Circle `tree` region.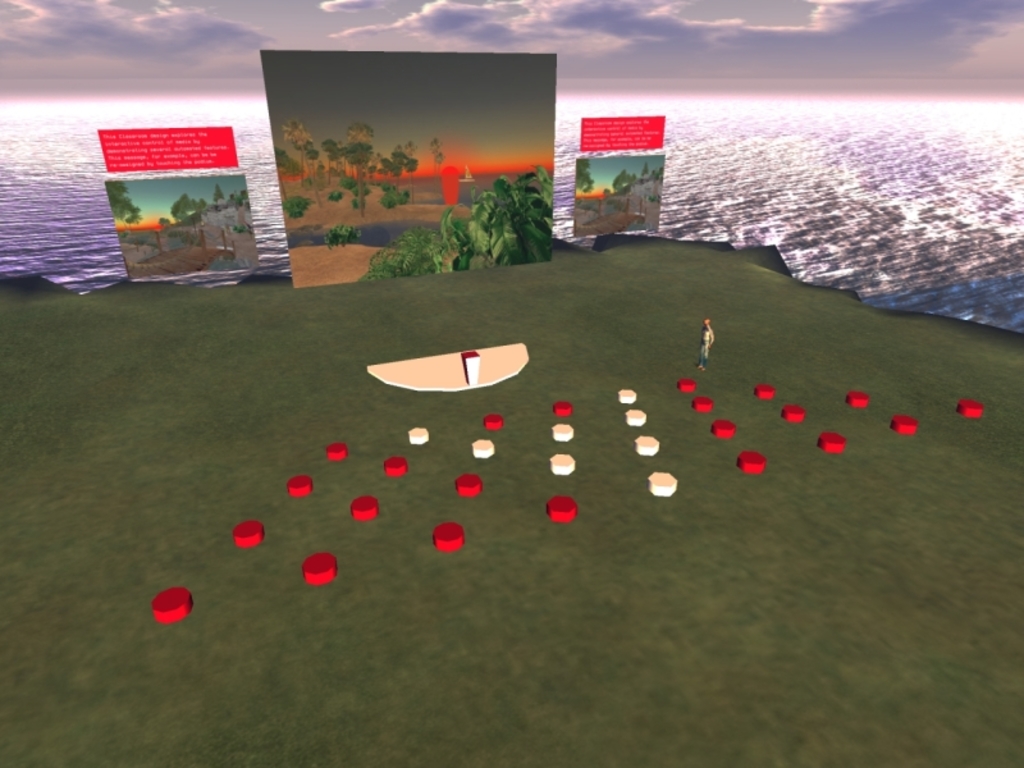
Region: <box>340,120,374,155</box>.
